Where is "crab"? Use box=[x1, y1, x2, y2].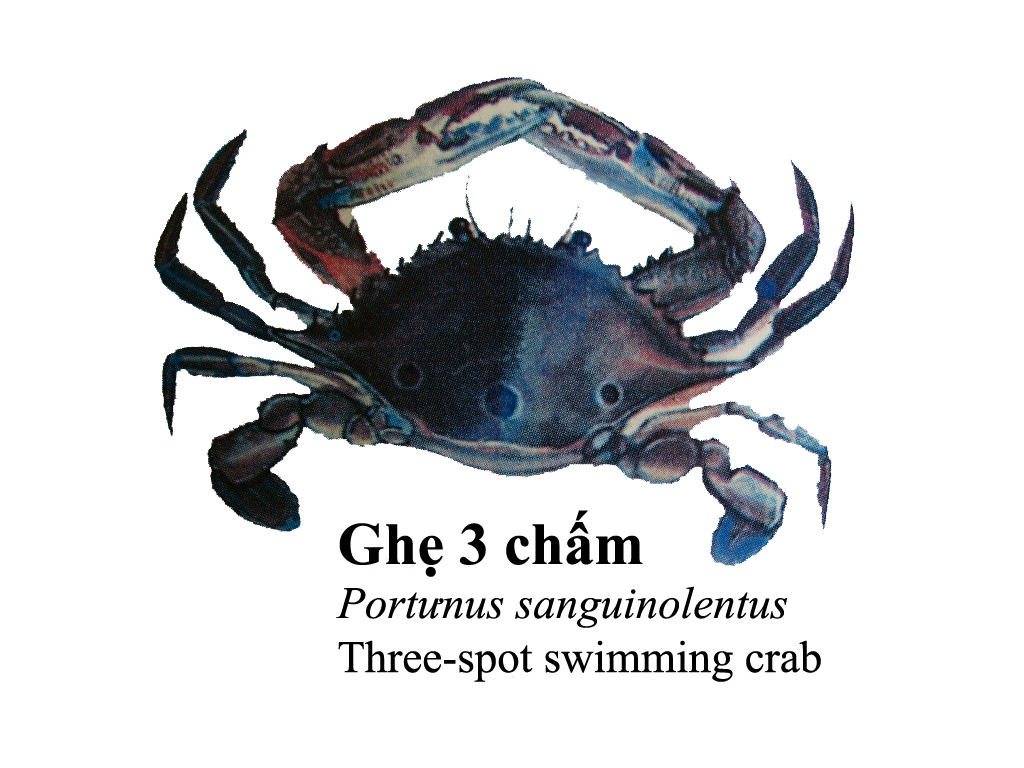
box=[156, 66, 865, 574].
